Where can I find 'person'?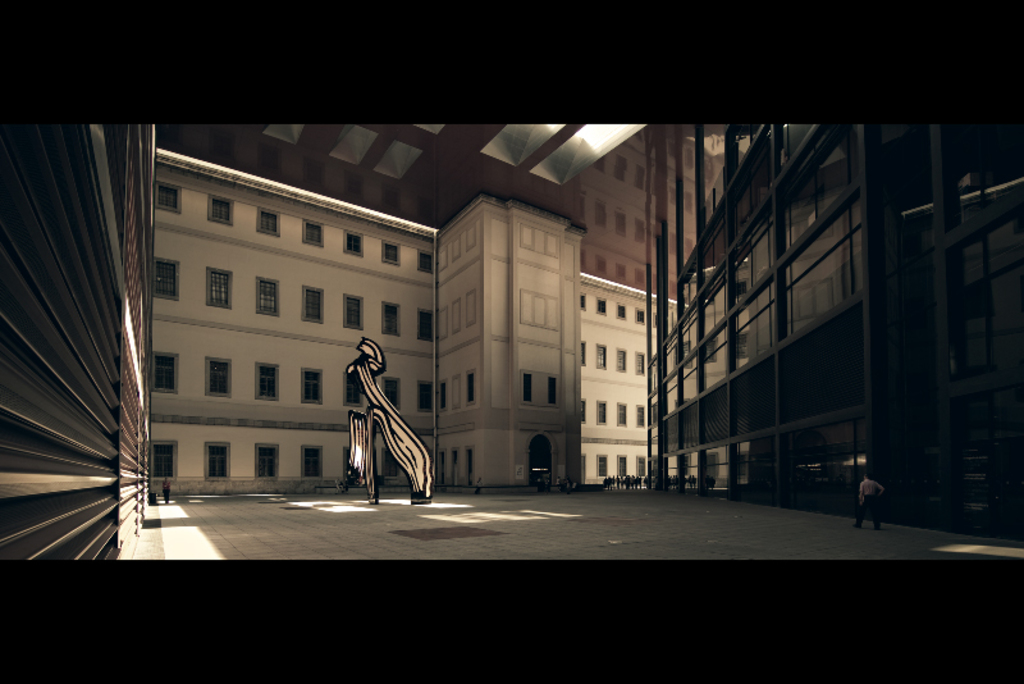
You can find it at (left=854, top=473, right=883, bottom=535).
